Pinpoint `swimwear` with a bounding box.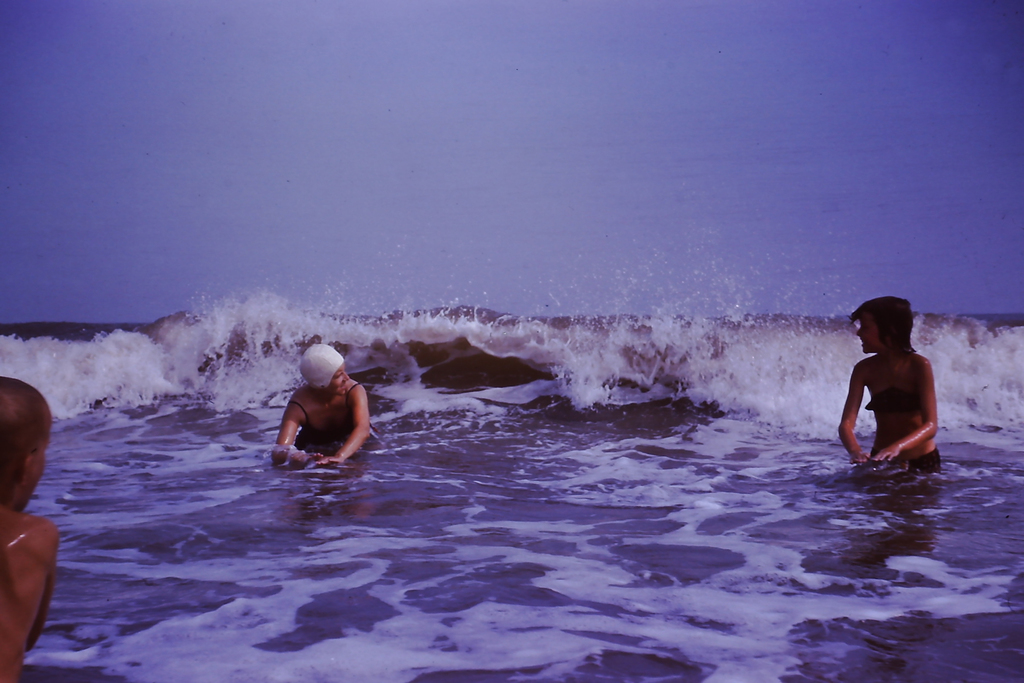
select_region(291, 381, 362, 447).
